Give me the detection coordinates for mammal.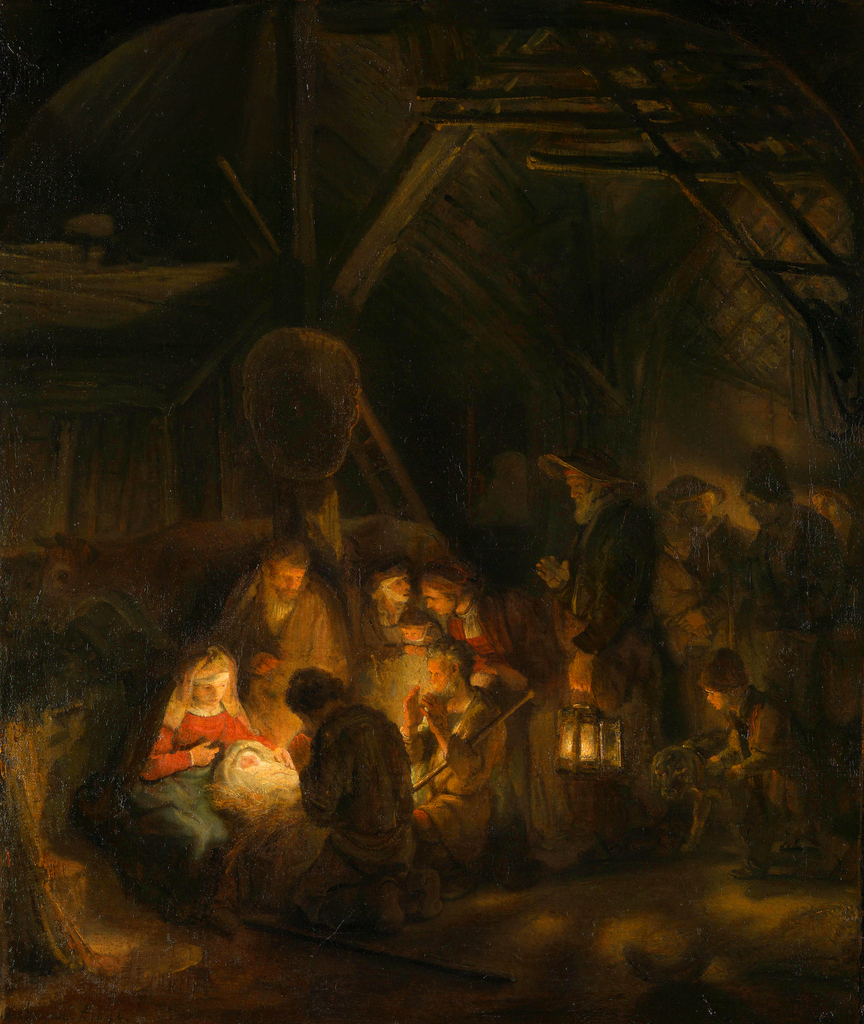
(left=218, top=538, right=353, bottom=748).
